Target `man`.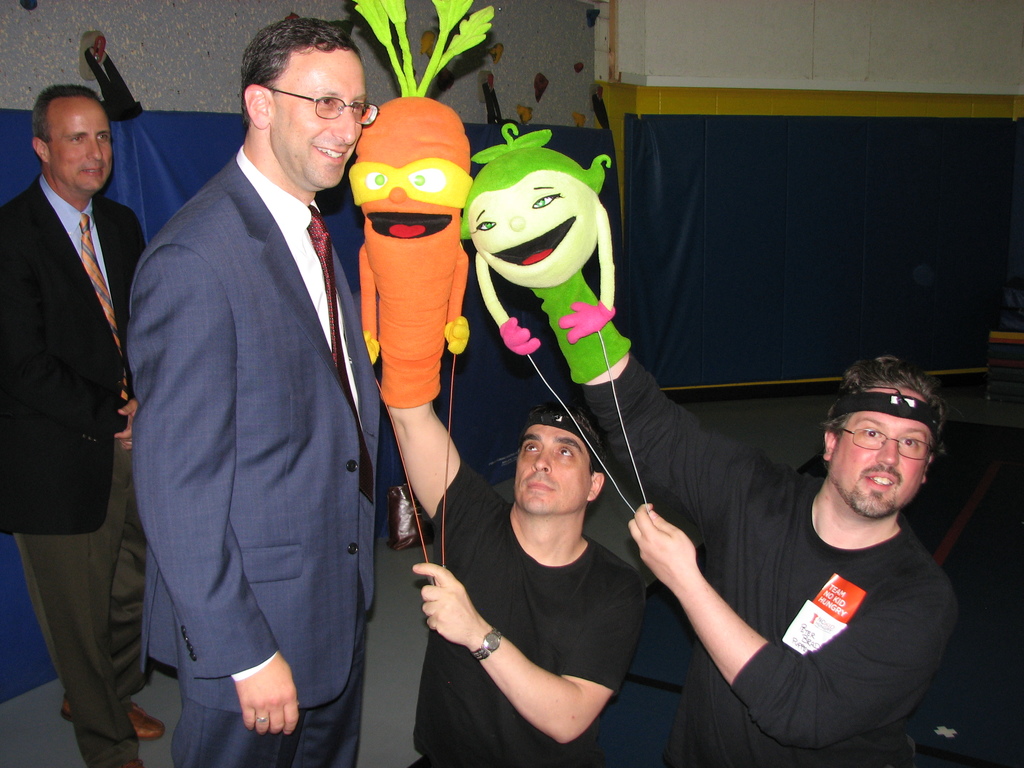
Target region: box(3, 27, 156, 667).
